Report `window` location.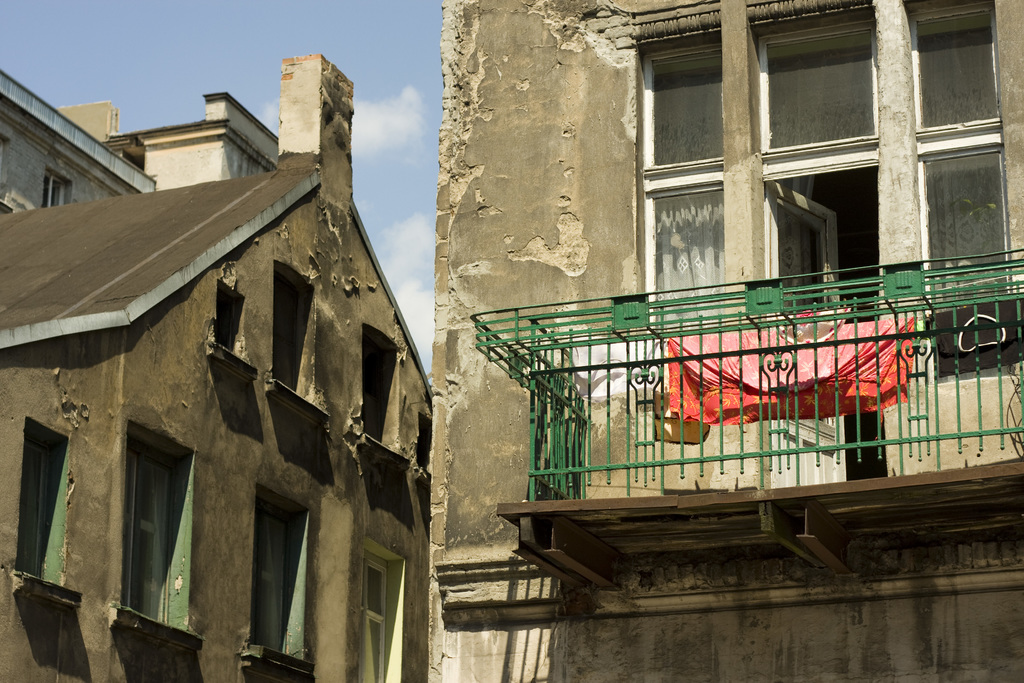
Report: x1=356 y1=557 x2=389 y2=682.
